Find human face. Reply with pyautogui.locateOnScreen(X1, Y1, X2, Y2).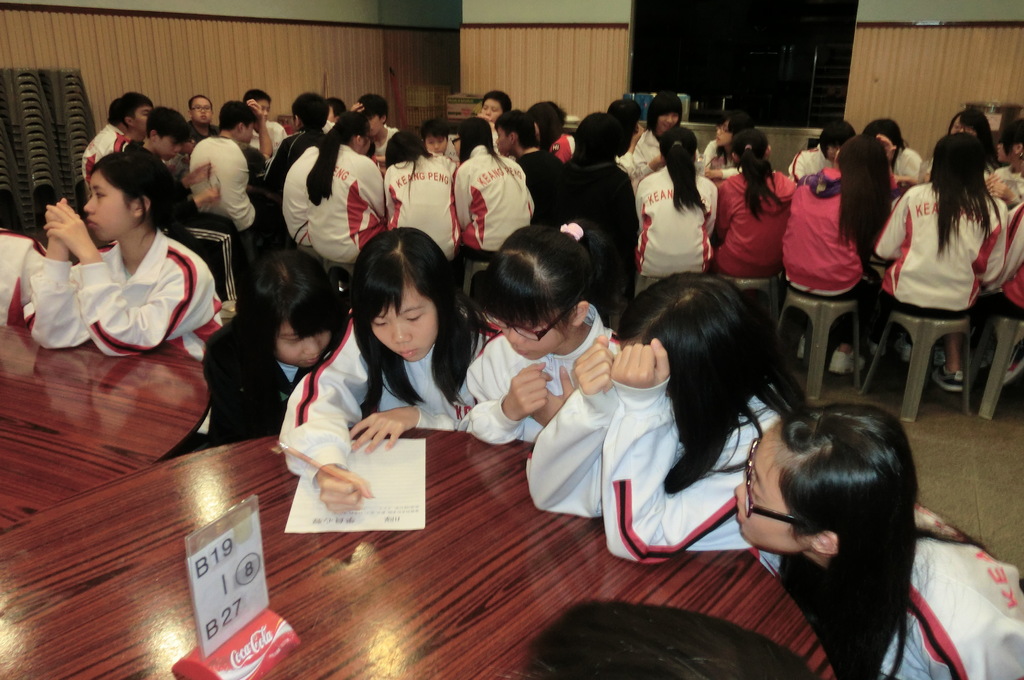
pyautogui.locateOnScreen(81, 175, 134, 245).
